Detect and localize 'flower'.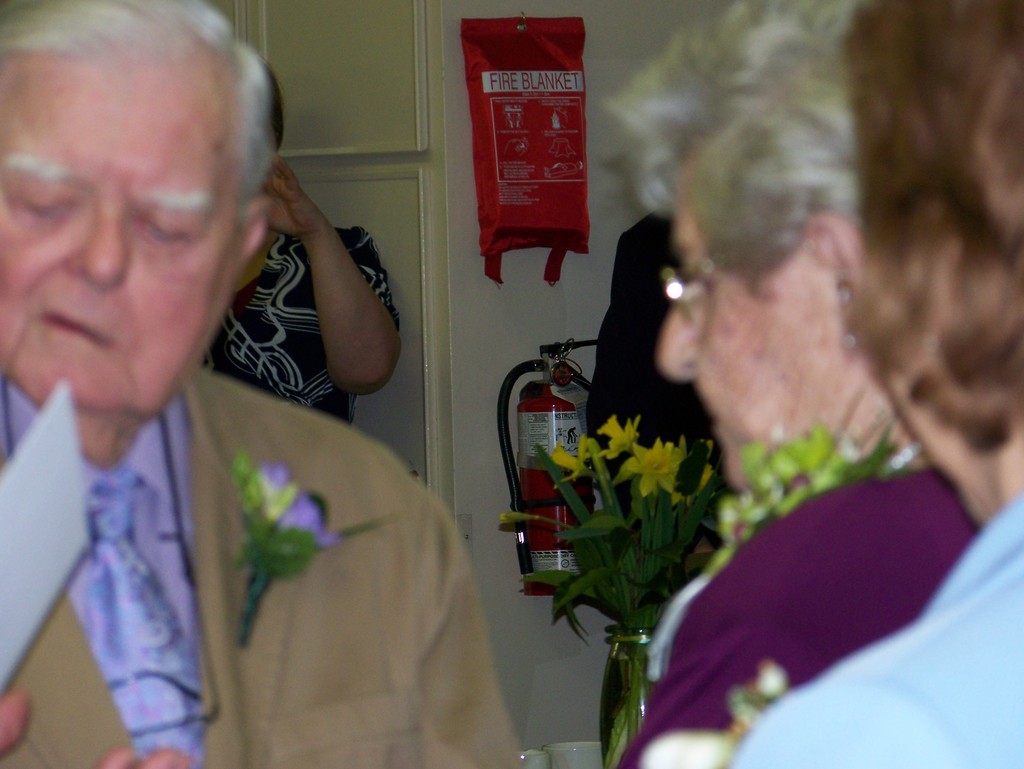
Localized at Rect(225, 453, 342, 546).
